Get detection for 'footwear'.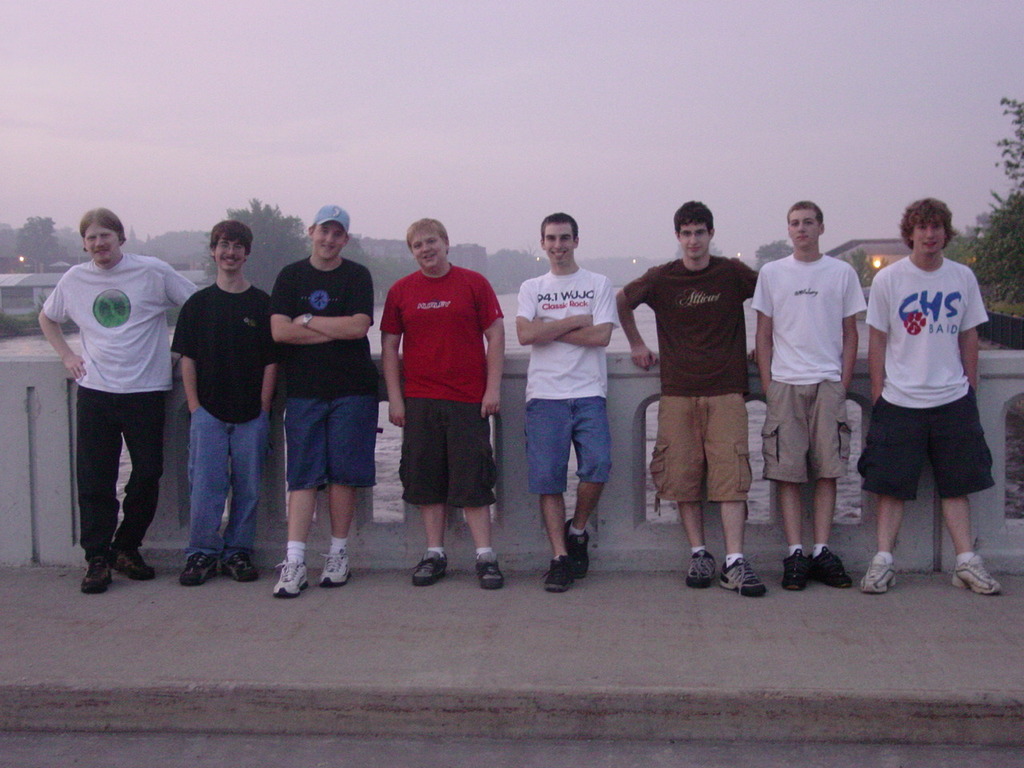
Detection: [x1=564, y1=520, x2=594, y2=576].
